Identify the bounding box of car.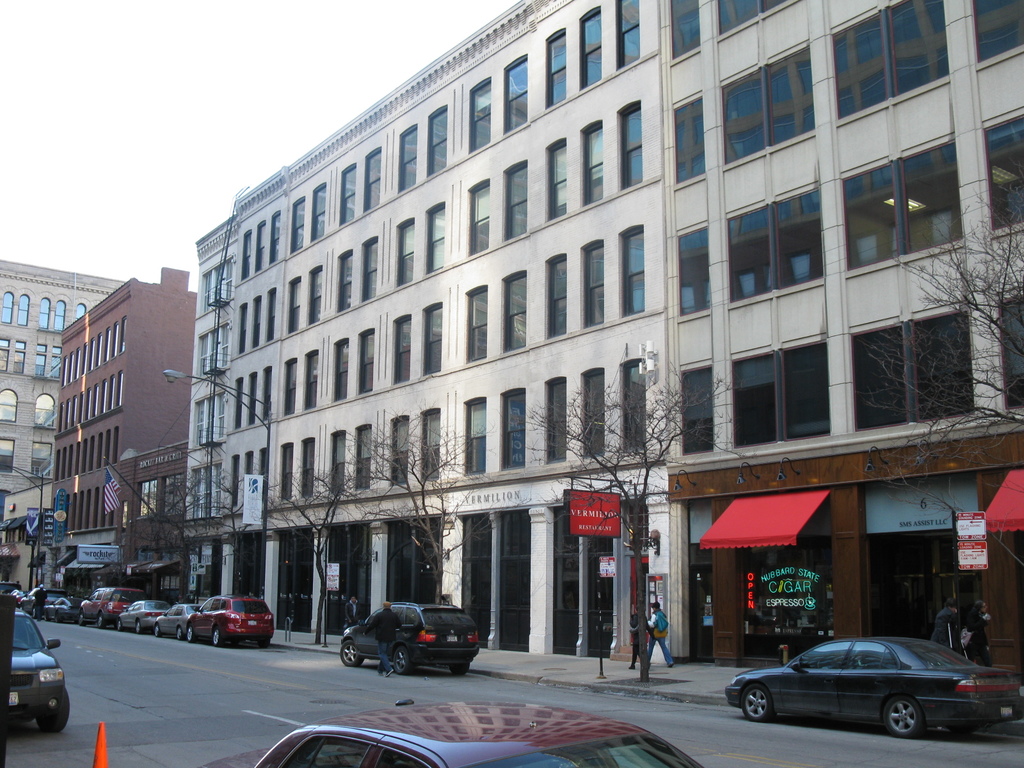
[334,597,483,667].
